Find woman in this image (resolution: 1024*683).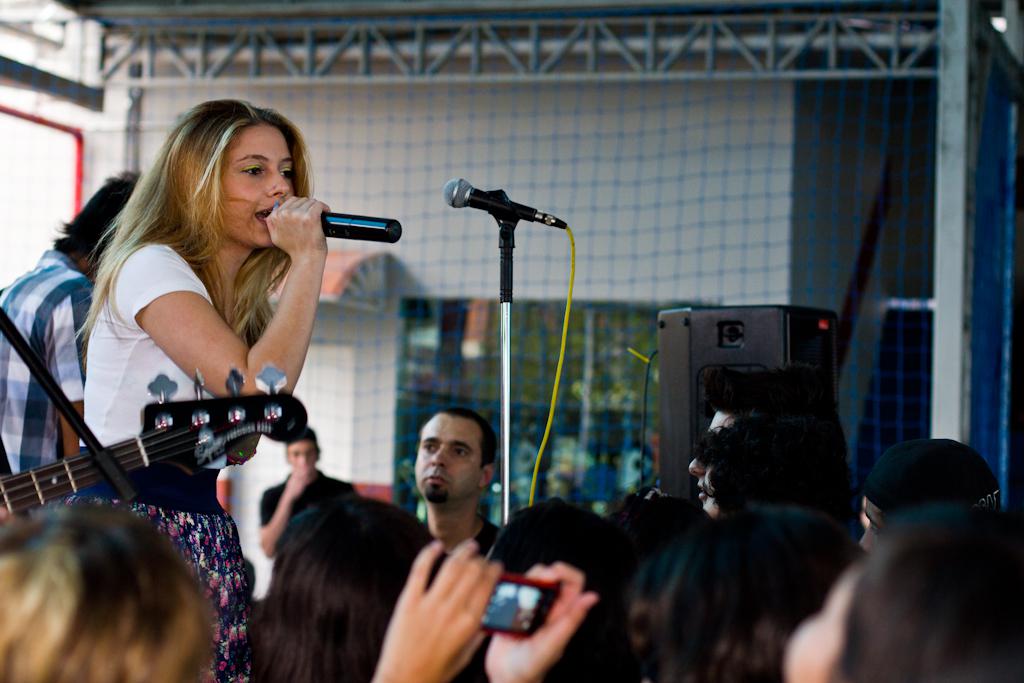
{"left": 856, "top": 433, "right": 1010, "bottom": 537}.
